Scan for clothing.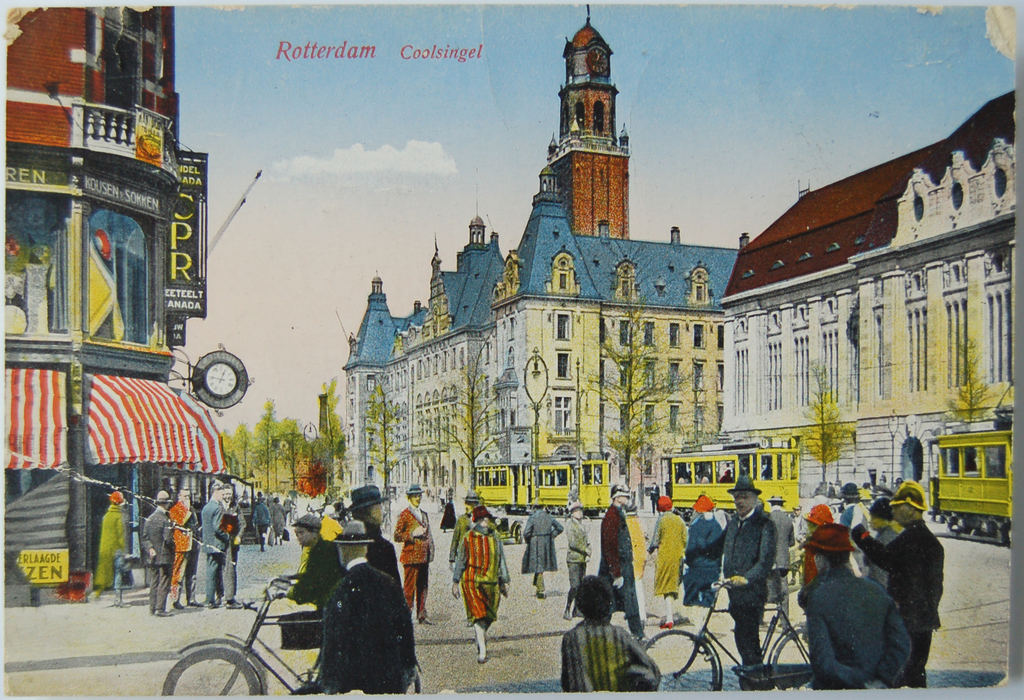
Scan result: (x1=799, y1=548, x2=823, y2=601).
